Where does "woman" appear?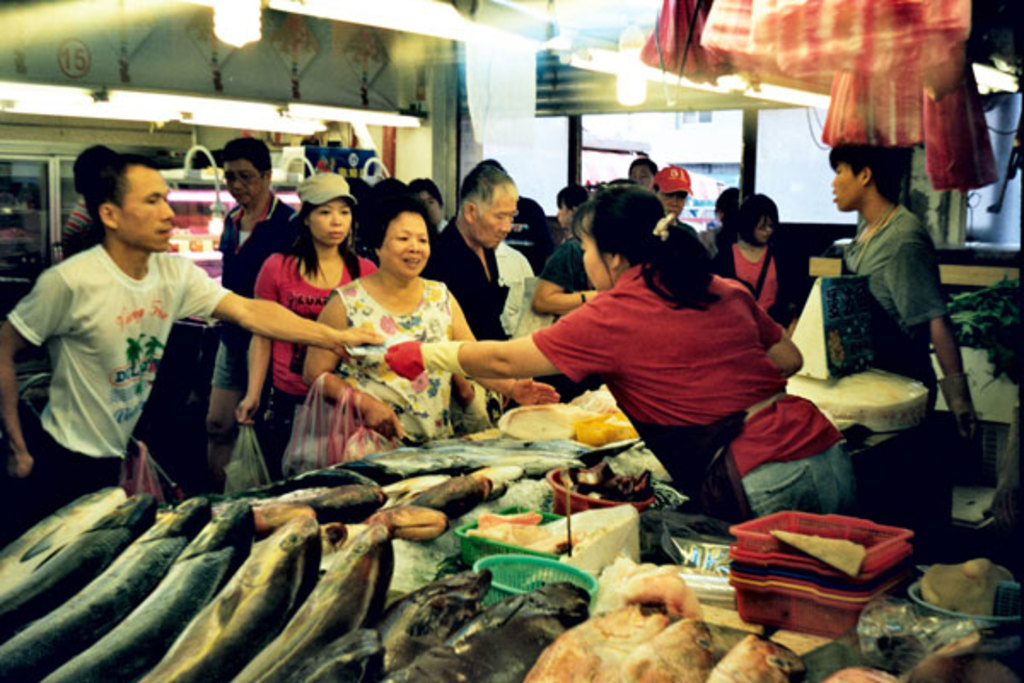
Appears at Rect(710, 191, 795, 336).
